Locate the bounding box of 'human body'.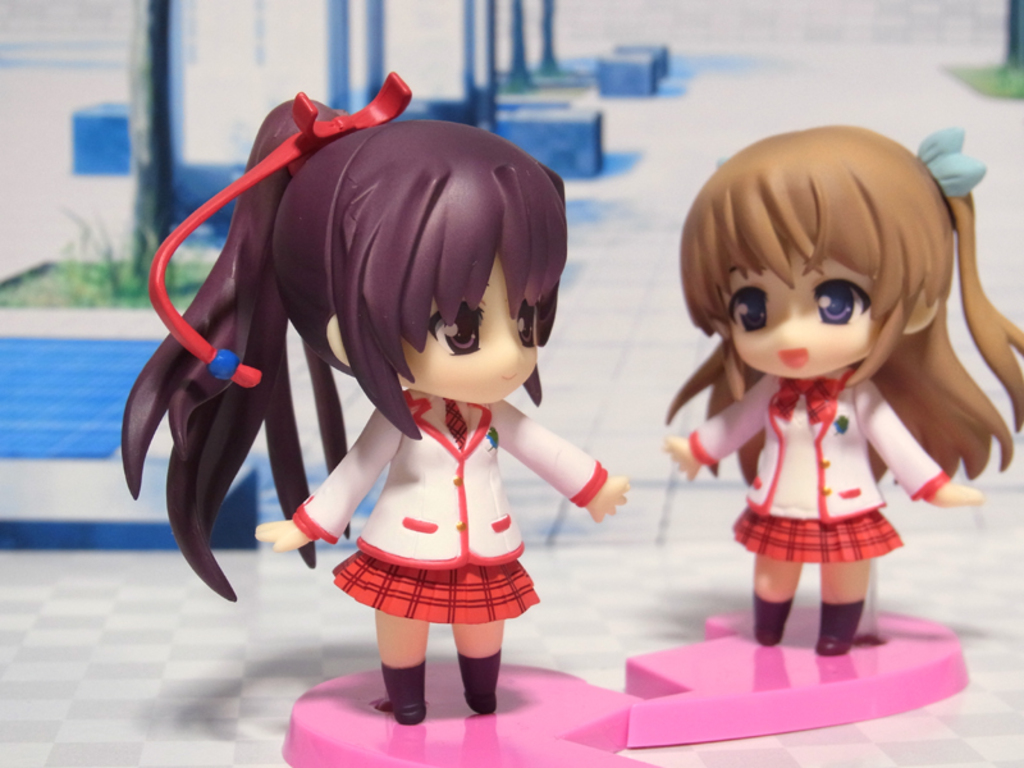
Bounding box: 668/122/1023/657.
